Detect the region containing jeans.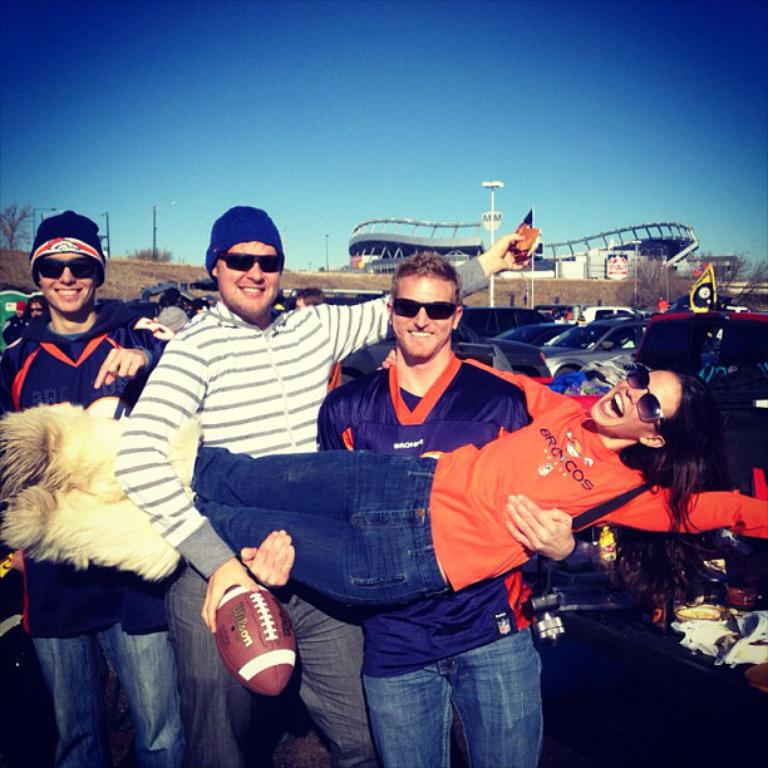
<region>330, 599, 561, 759</region>.
